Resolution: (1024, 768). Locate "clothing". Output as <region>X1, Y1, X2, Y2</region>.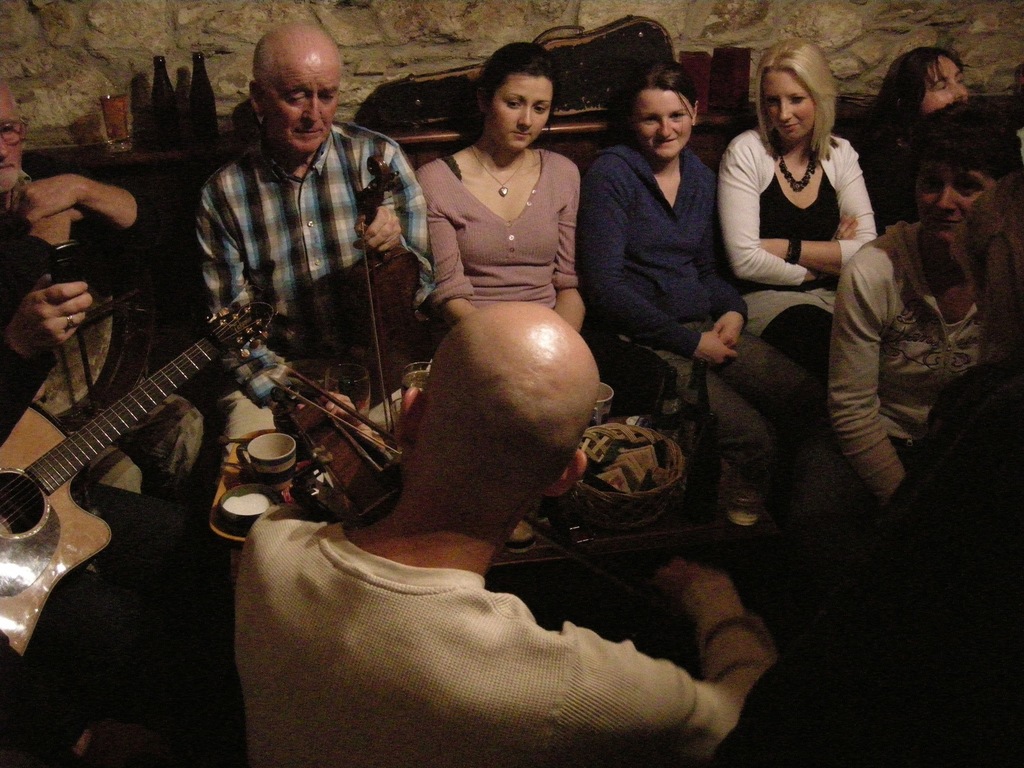
<region>227, 516, 753, 767</region>.
